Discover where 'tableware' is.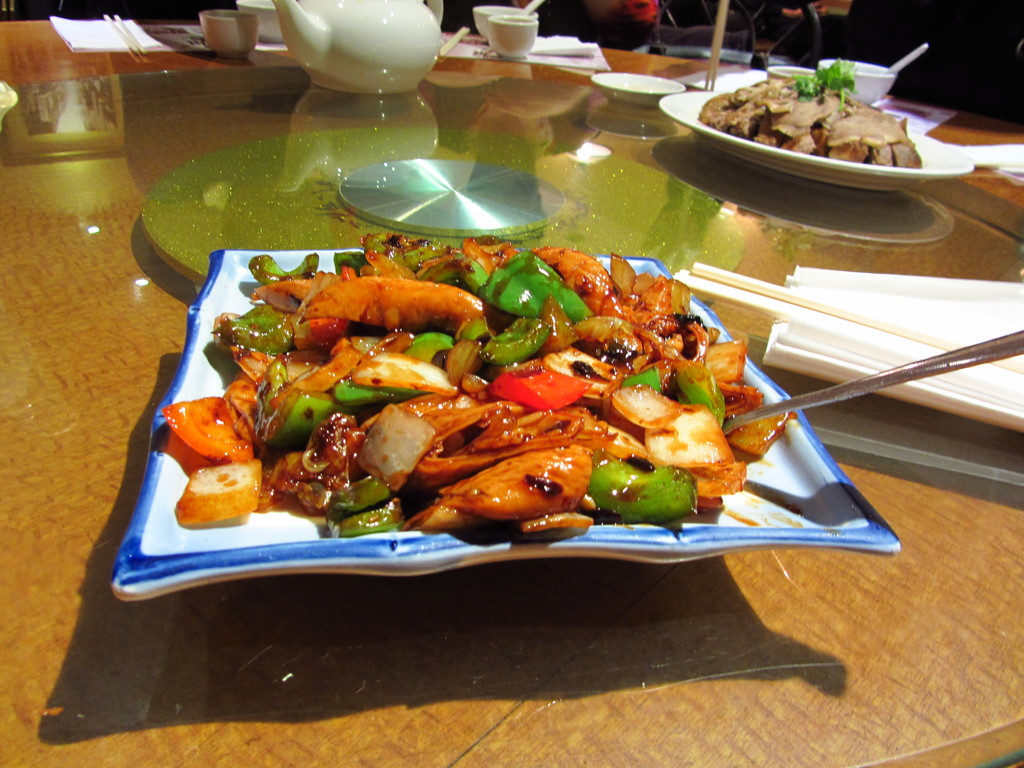
Discovered at <region>15, 200, 962, 628</region>.
